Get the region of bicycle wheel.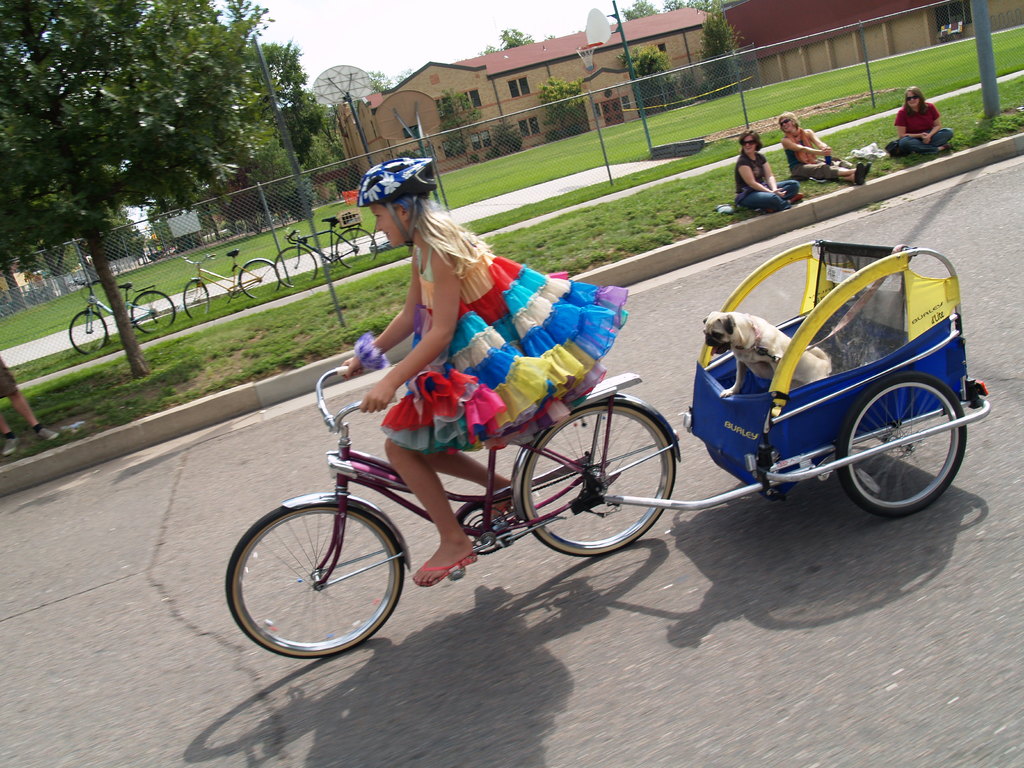
131, 288, 173, 333.
